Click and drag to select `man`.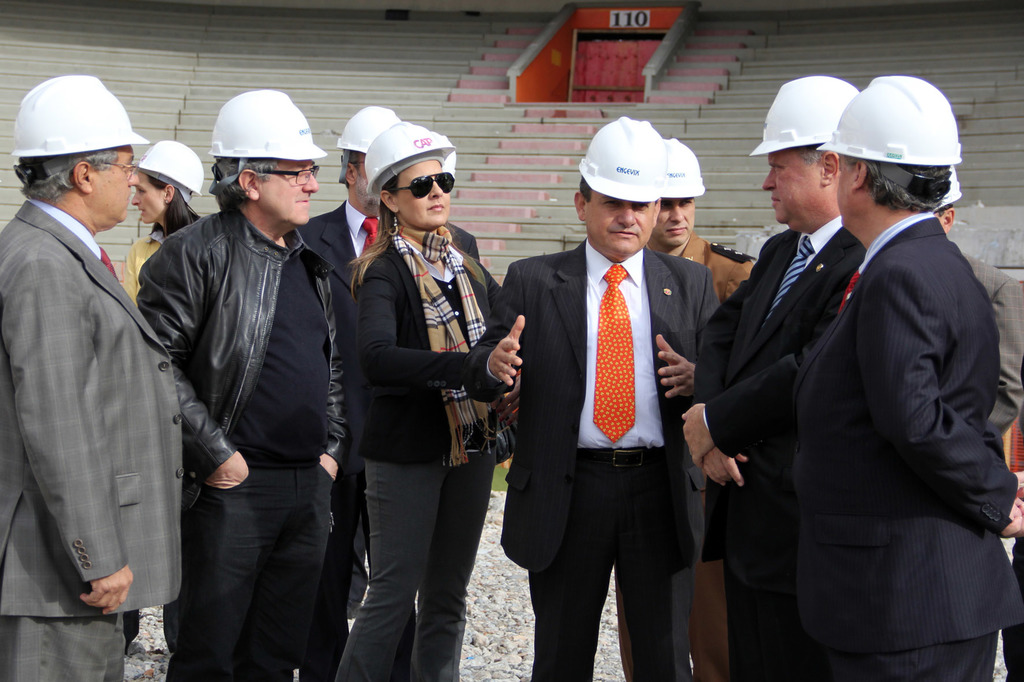
Selection: <box>294,103,502,681</box>.
